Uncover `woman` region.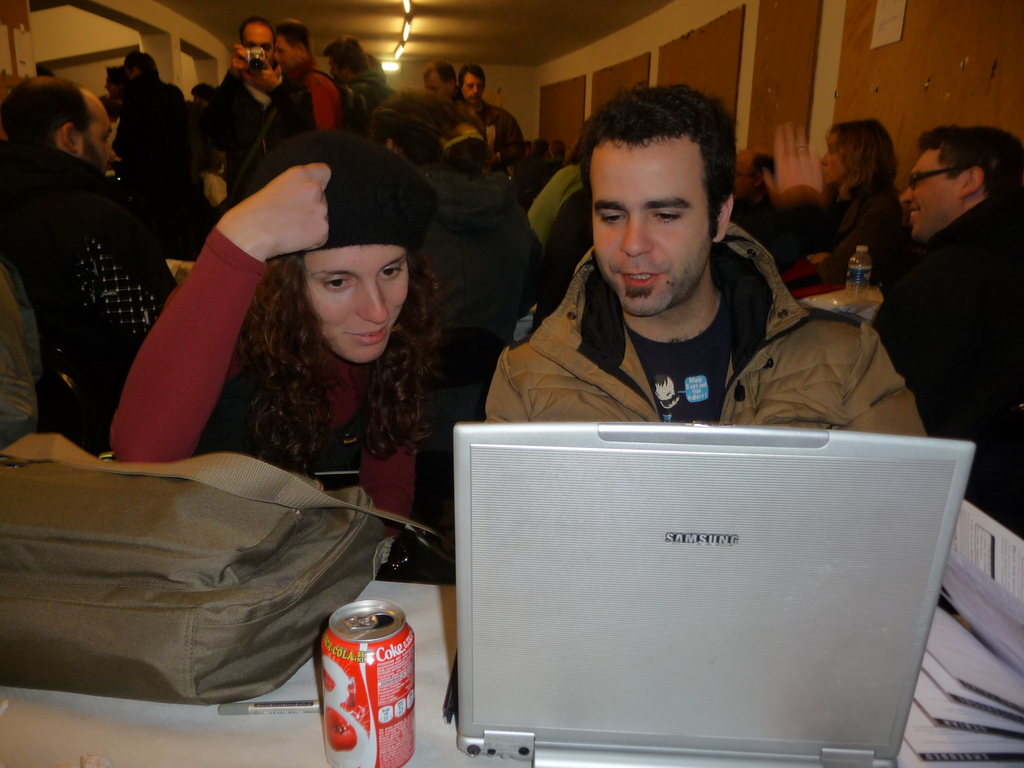
Uncovered: {"x1": 133, "y1": 168, "x2": 481, "y2": 564}.
